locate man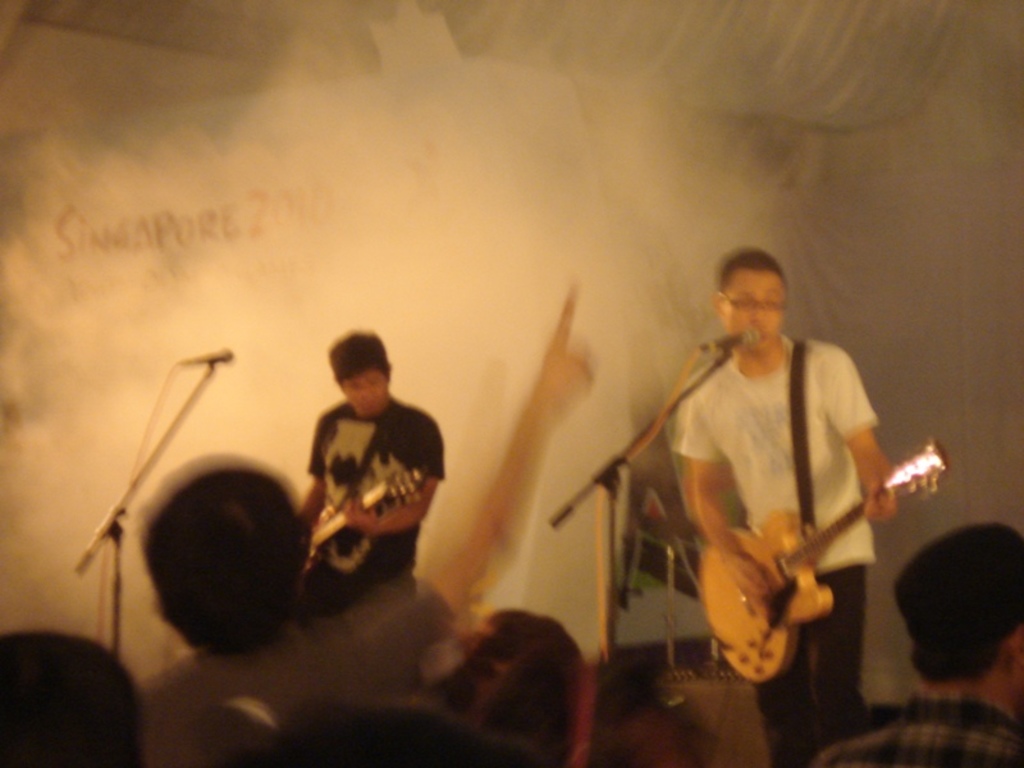
264/340/457/623
